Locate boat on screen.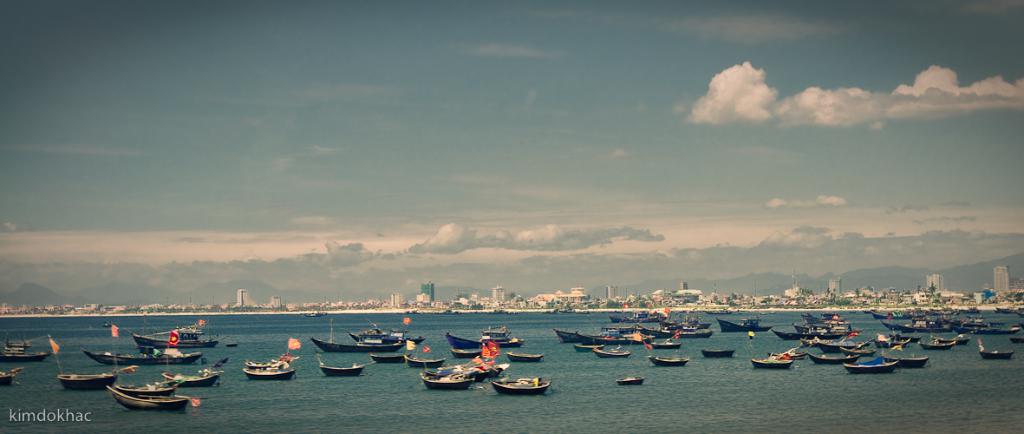
On screen at 698:346:736:357.
